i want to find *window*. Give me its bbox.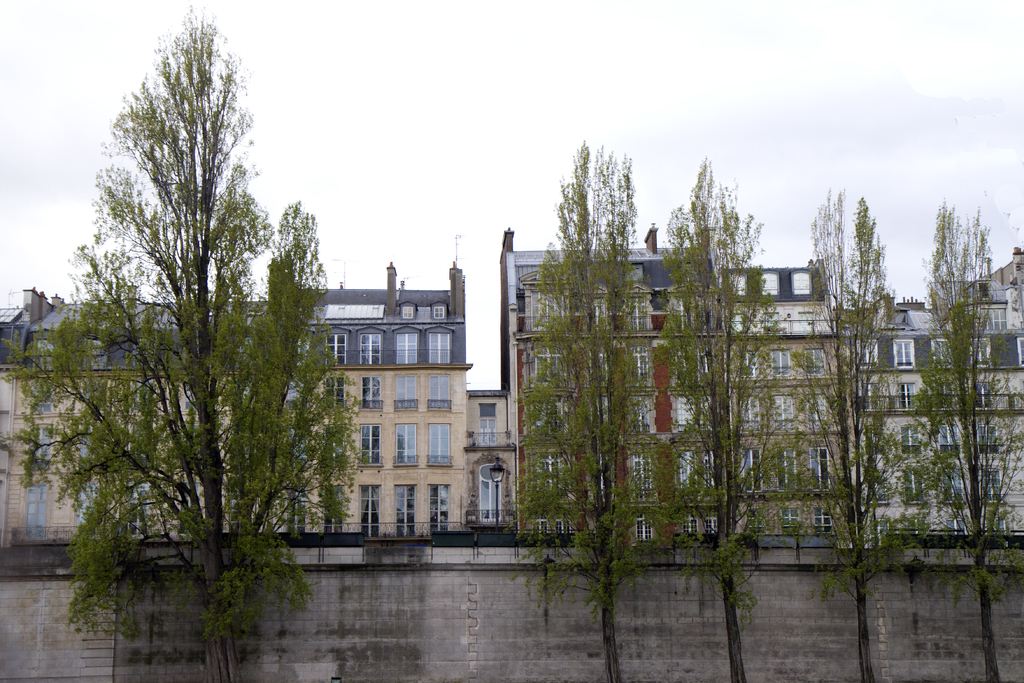
(632,511,655,542).
